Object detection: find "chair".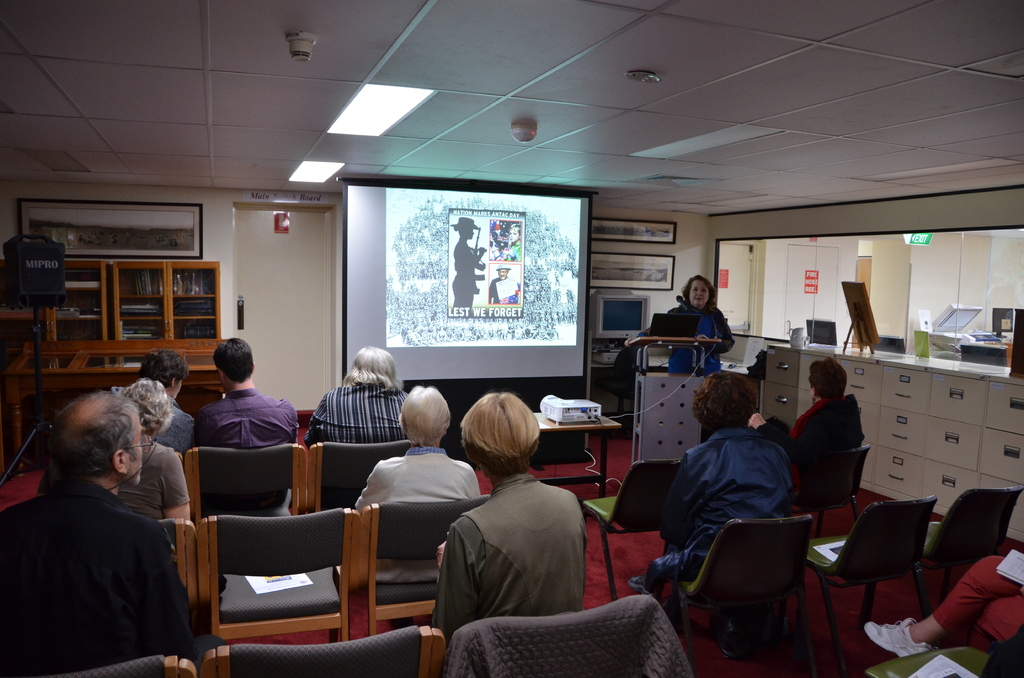
pyautogui.locateOnScreen(460, 589, 664, 677).
